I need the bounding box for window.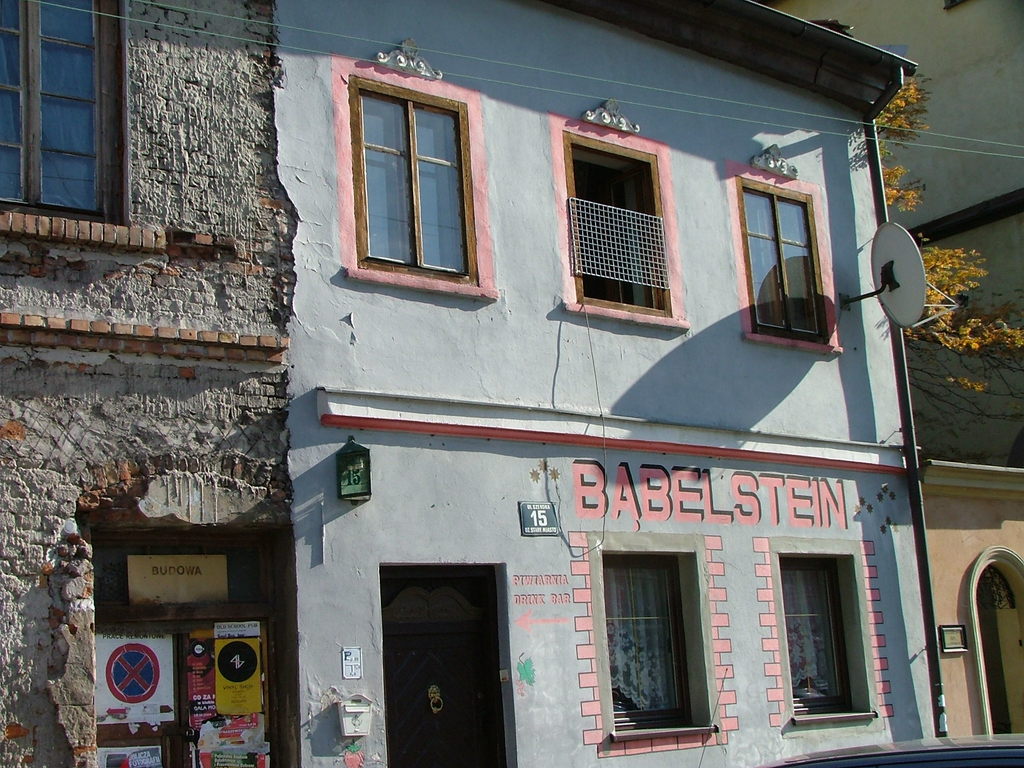
Here it is: box=[587, 531, 722, 754].
